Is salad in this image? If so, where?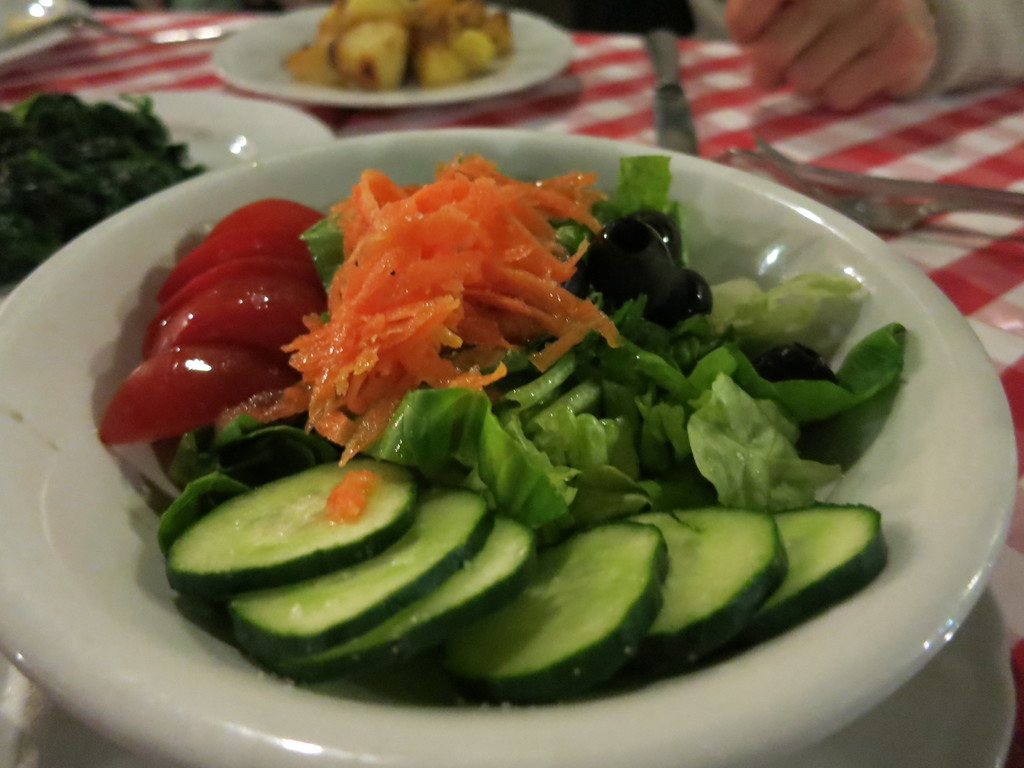
Yes, at [0, 161, 1023, 740].
